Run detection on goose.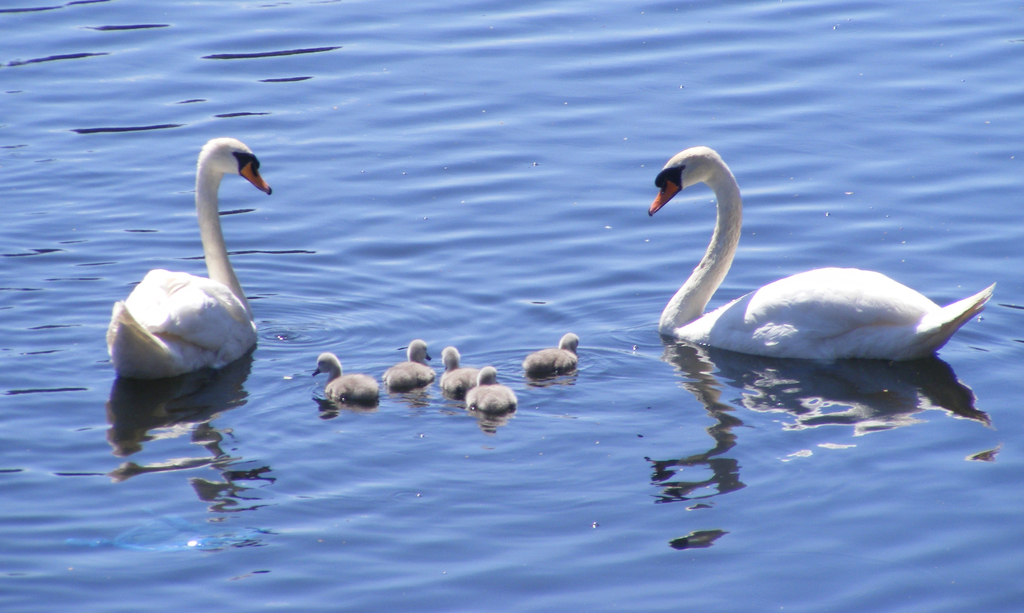
Result: [309, 352, 380, 400].
